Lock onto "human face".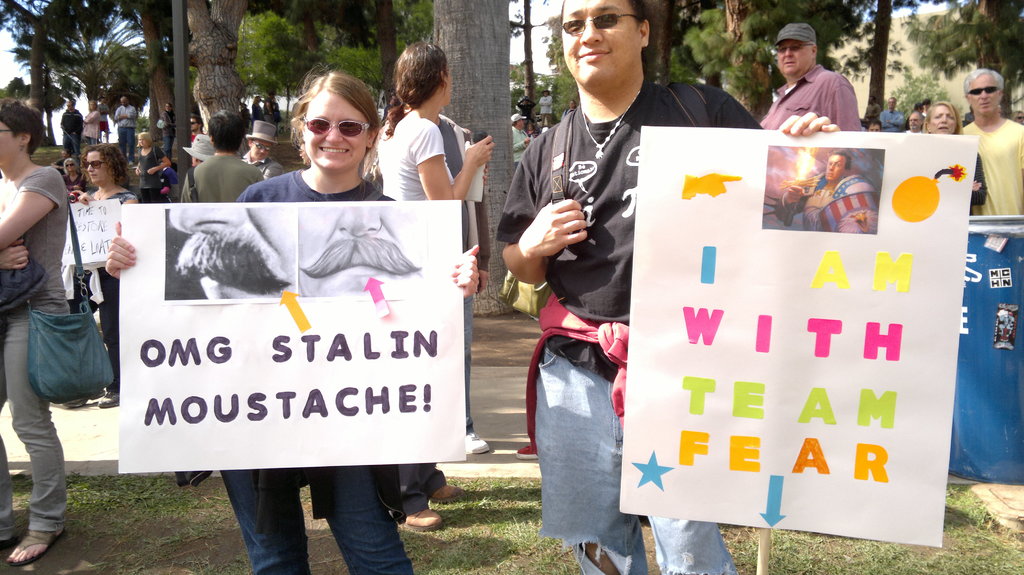
Locked: detection(911, 114, 923, 132).
